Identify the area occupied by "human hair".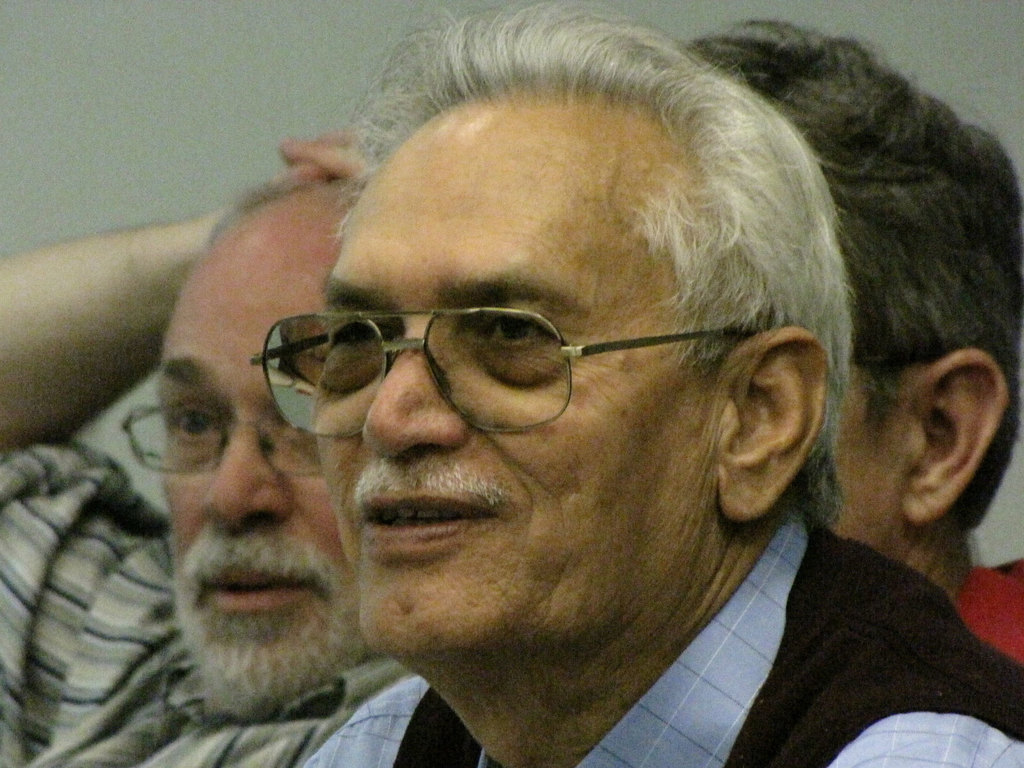
Area: x1=683, y1=15, x2=1023, y2=524.
